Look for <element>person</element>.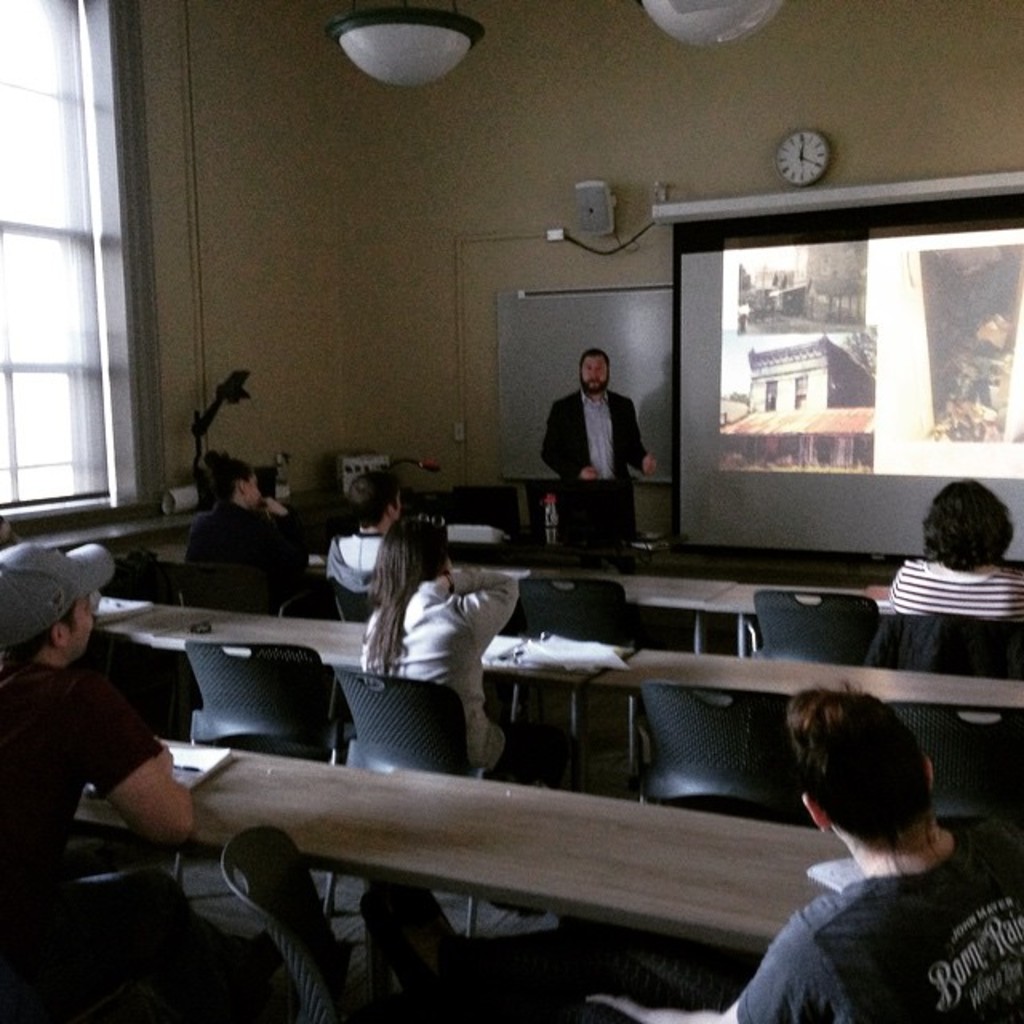
Found: <bbox>582, 677, 1022, 1022</bbox>.
